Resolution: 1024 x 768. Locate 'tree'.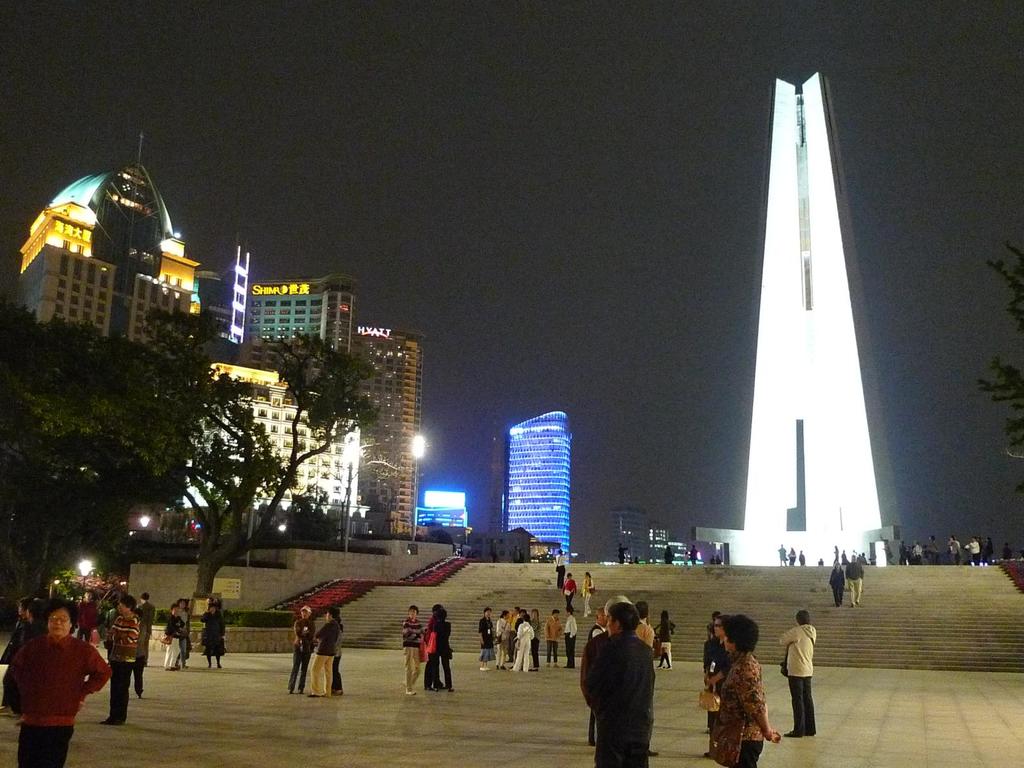
0, 303, 385, 629.
